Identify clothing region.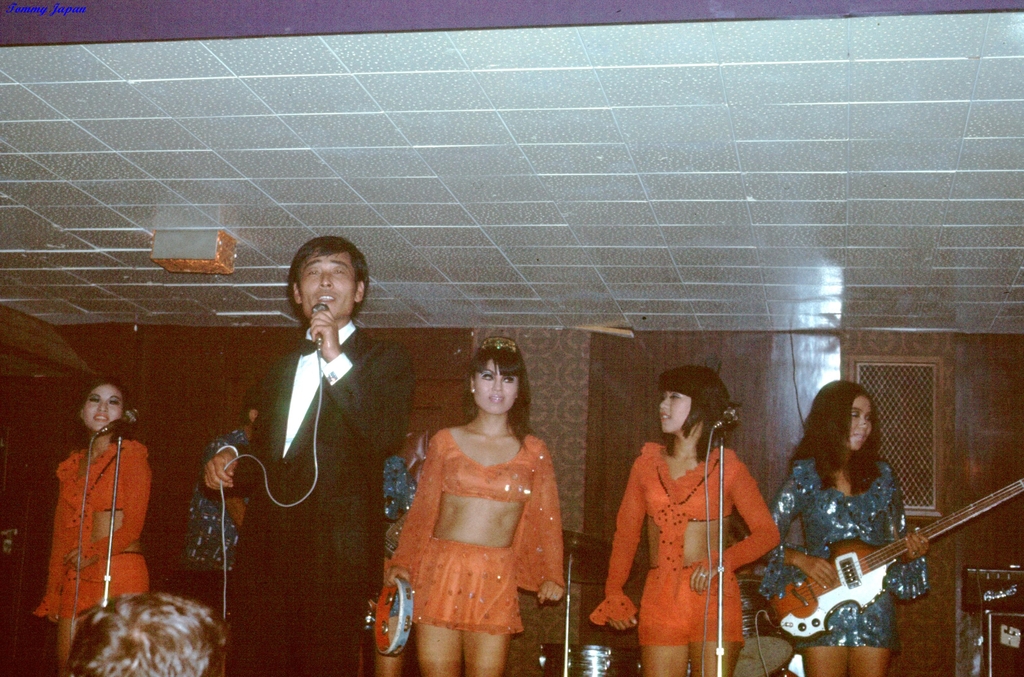
Region: select_region(188, 424, 250, 621).
